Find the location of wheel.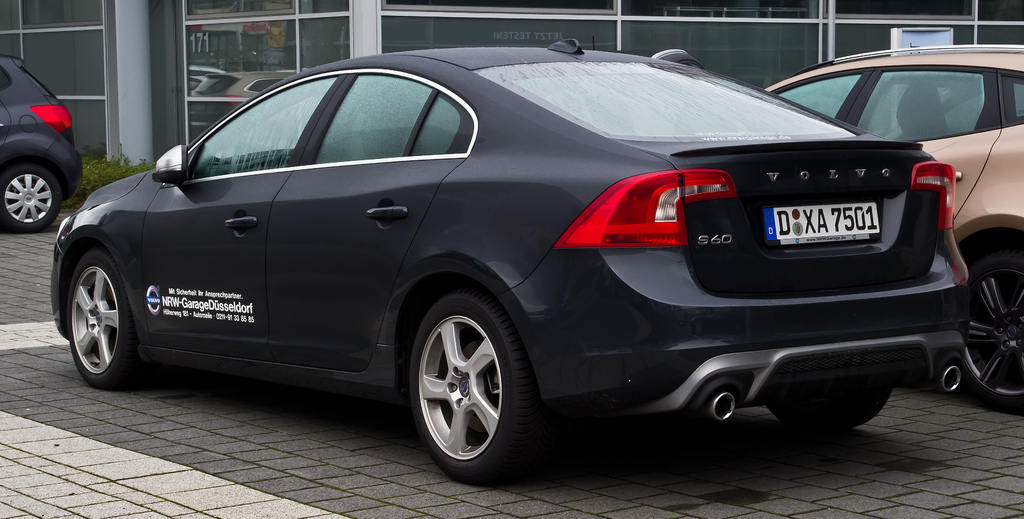
Location: BBox(772, 365, 898, 436).
